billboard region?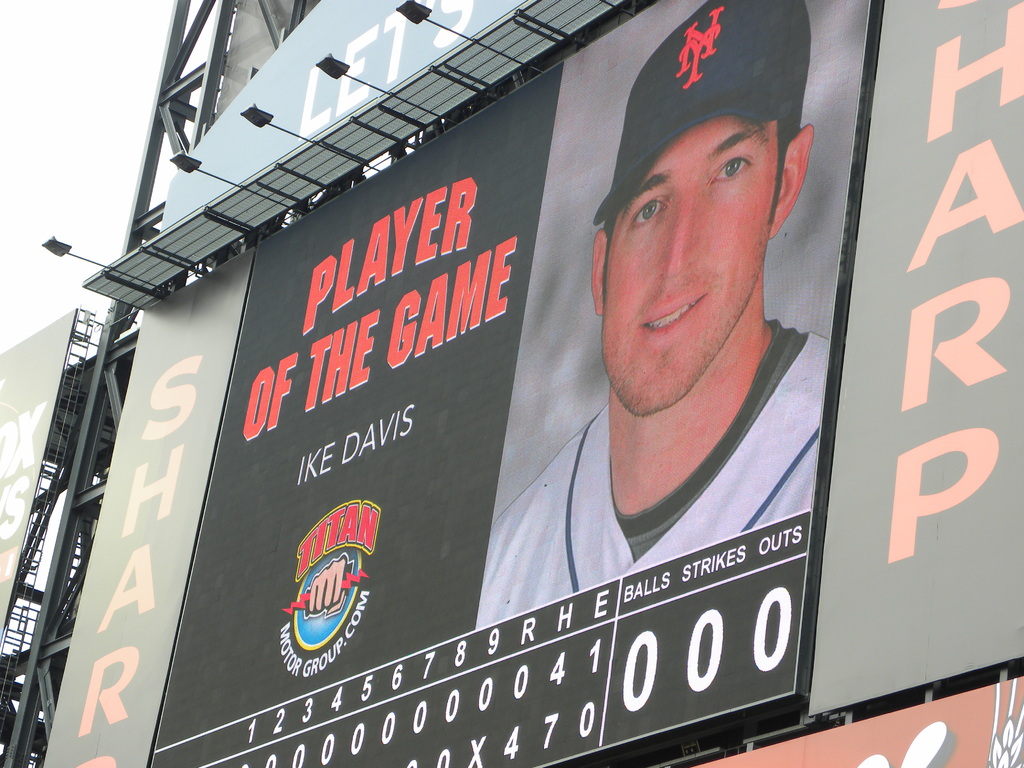
l=25, t=0, r=959, b=767
